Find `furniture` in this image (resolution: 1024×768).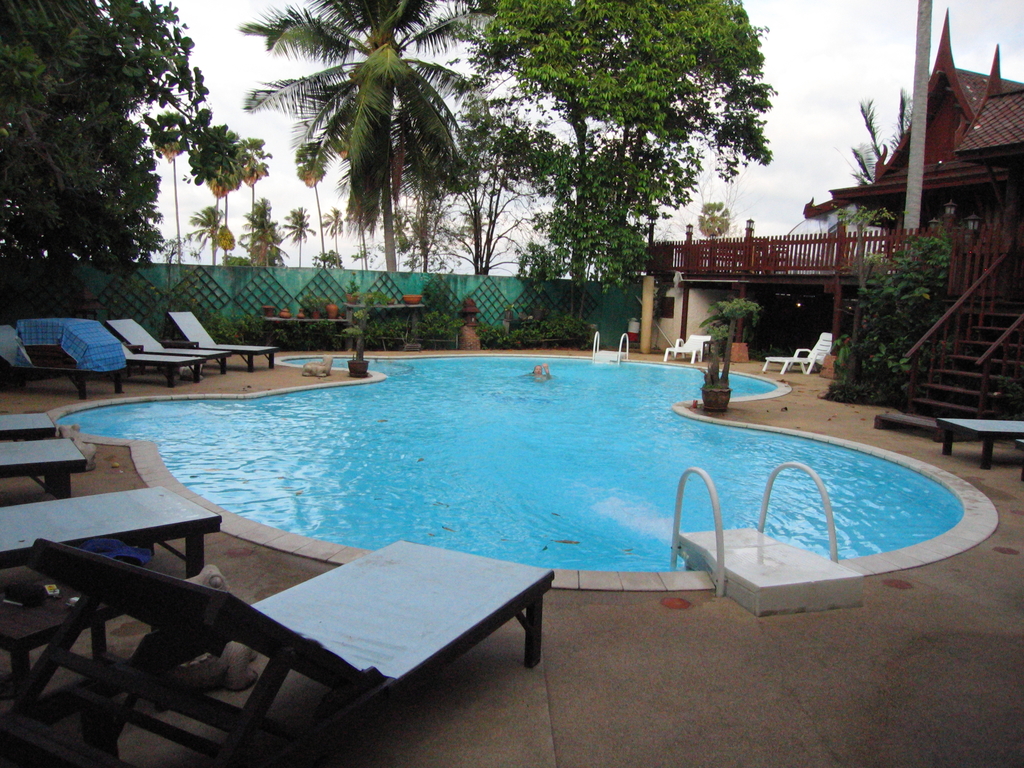
662/332/716/362.
